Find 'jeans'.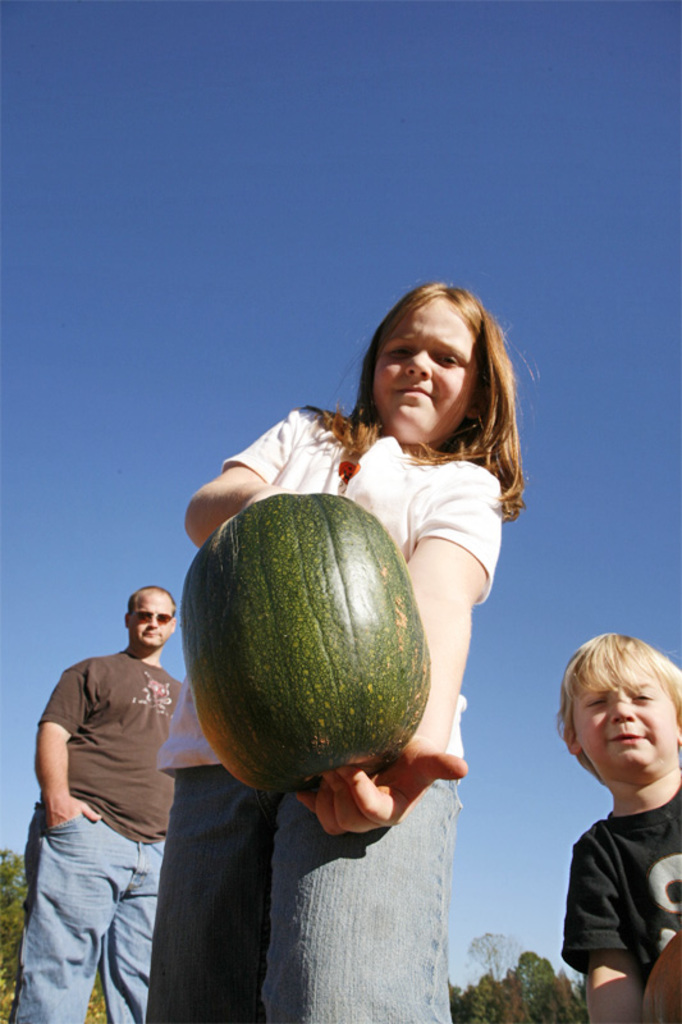
l=12, t=790, r=175, b=1023.
